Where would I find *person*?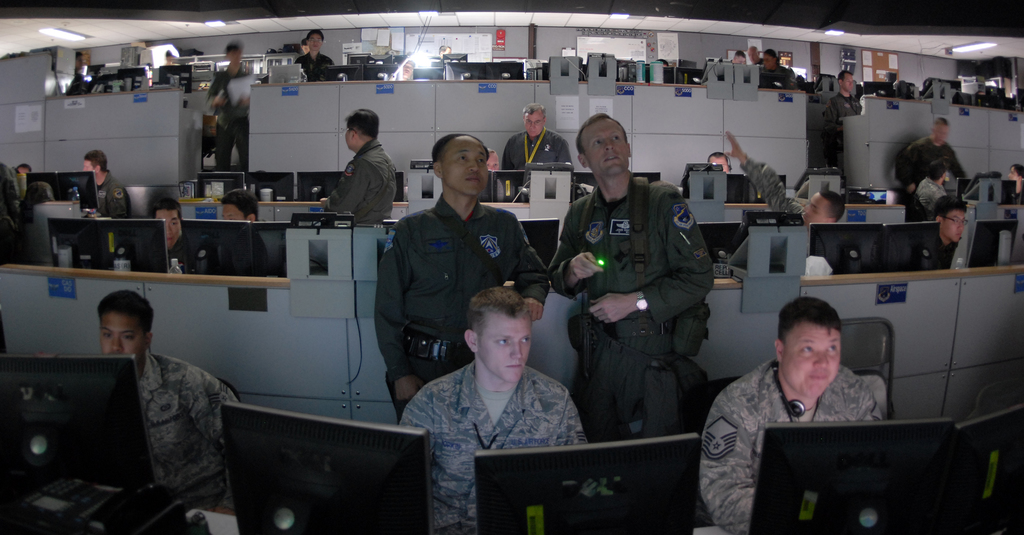
At 911, 190, 988, 275.
